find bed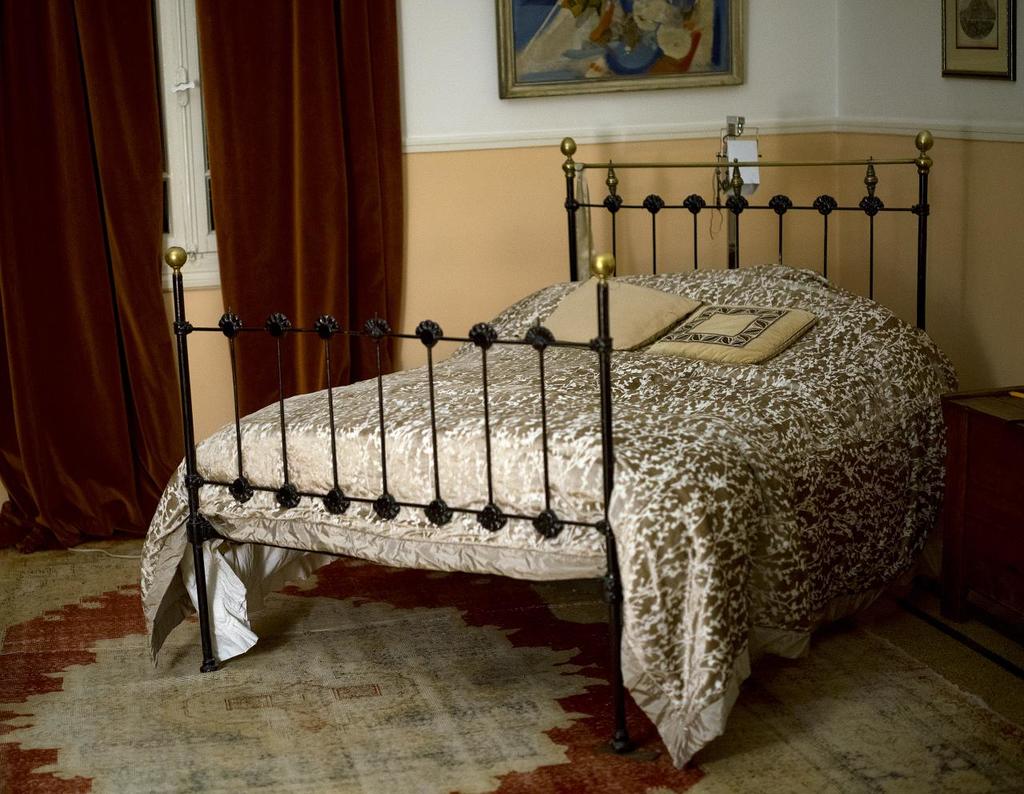
[left=142, top=134, right=958, bottom=776]
